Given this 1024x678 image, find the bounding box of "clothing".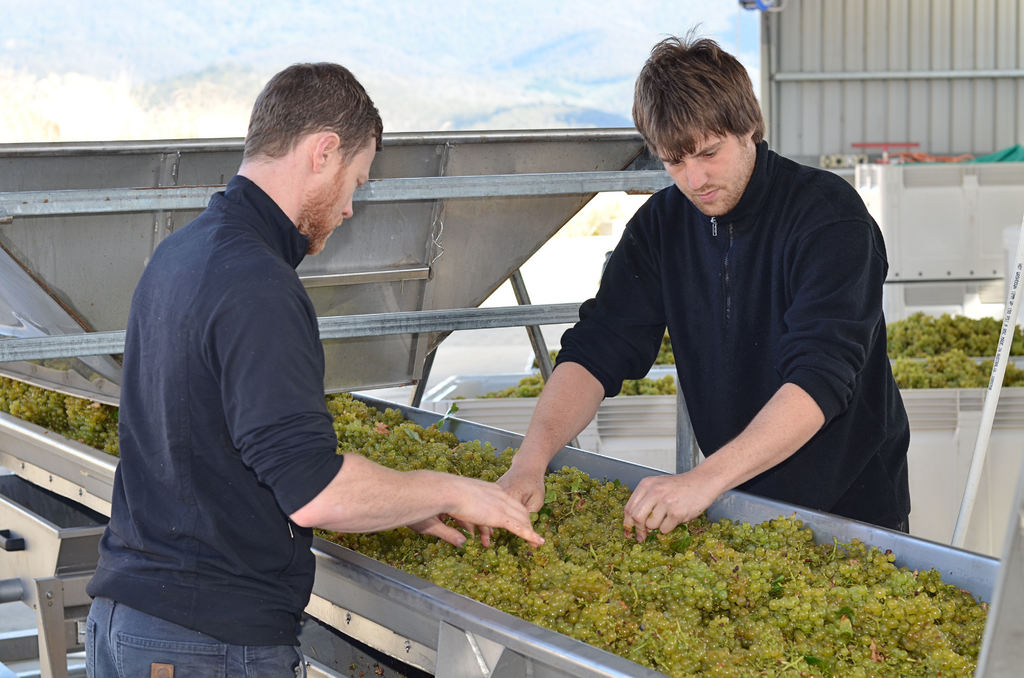
(left=93, top=175, right=369, bottom=677).
